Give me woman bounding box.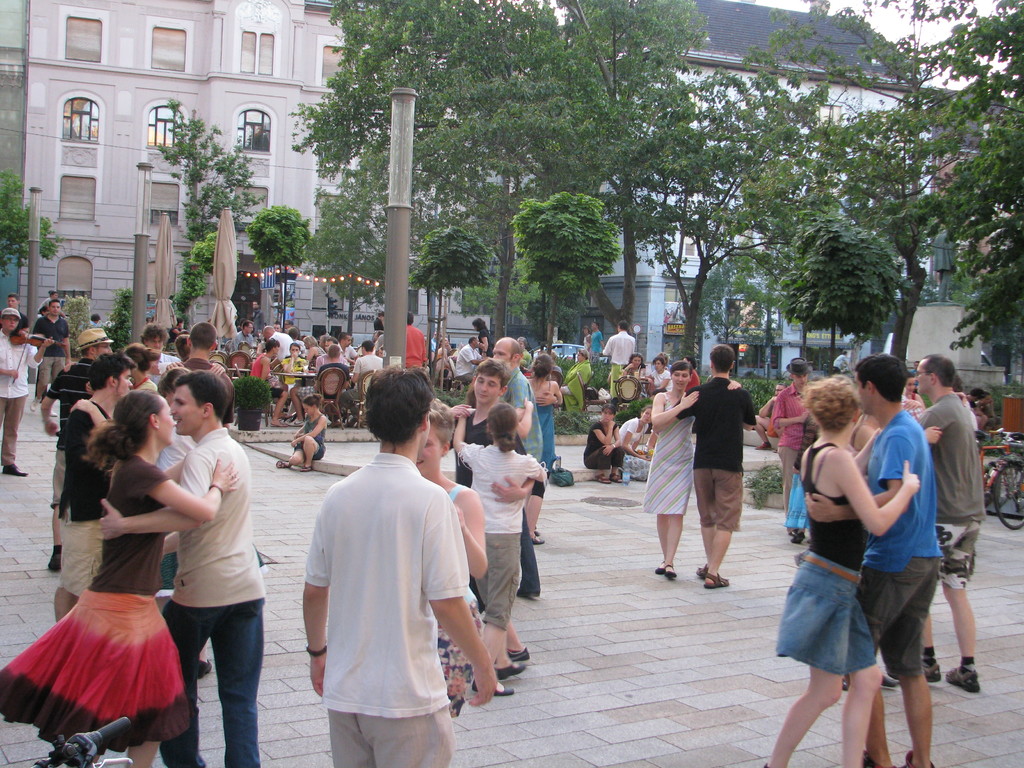
[556, 347, 591, 410].
